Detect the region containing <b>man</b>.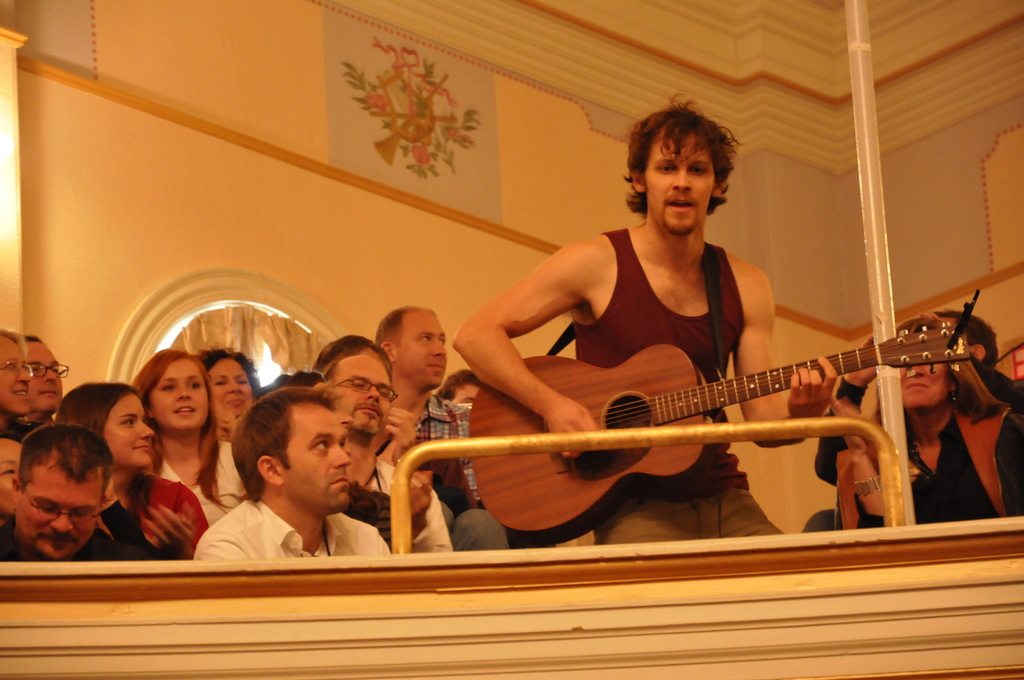
left=0, top=425, right=116, bottom=561.
